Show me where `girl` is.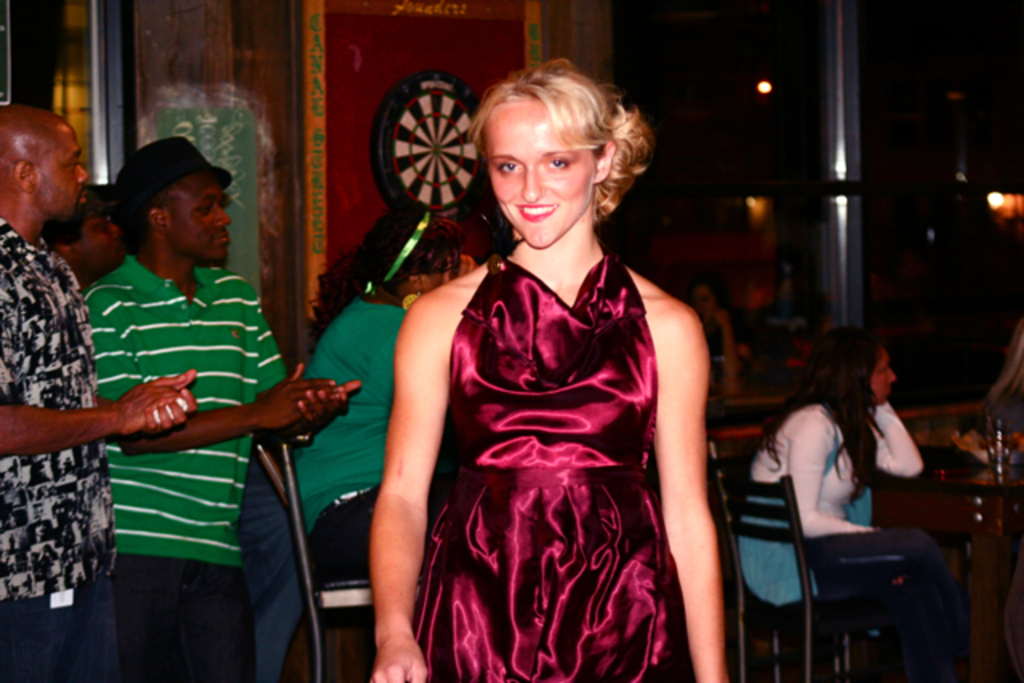
`girl` is at x1=368, y1=56, x2=733, y2=681.
